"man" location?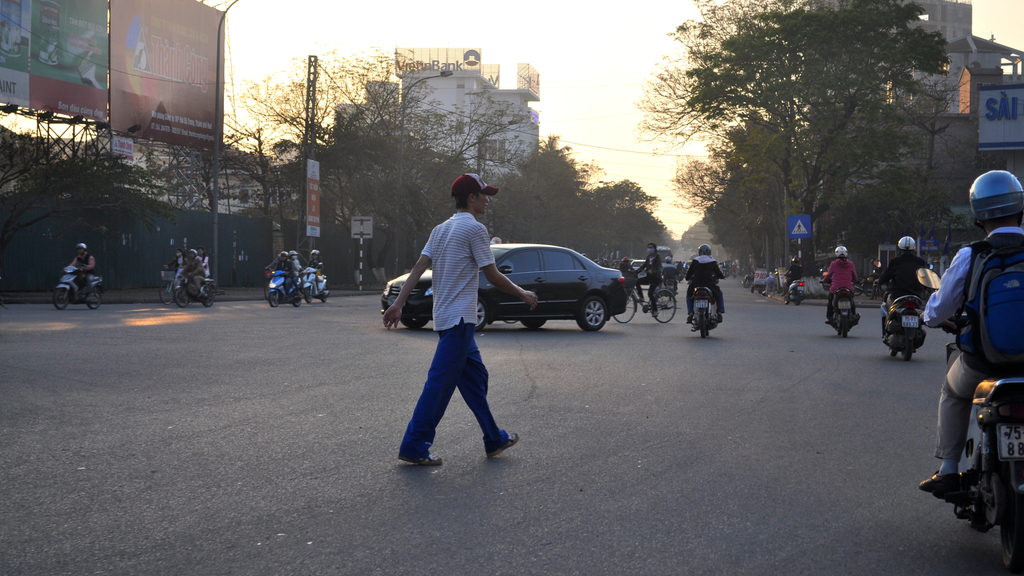
<region>67, 243, 94, 292</region>
